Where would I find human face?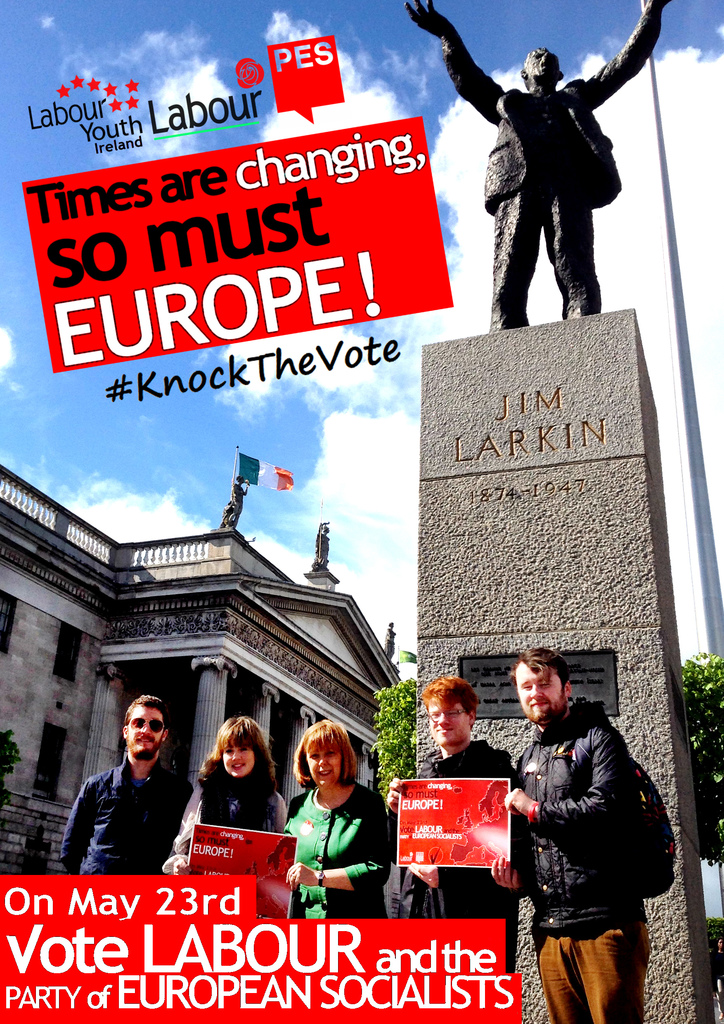
At pyautogui.locateOnScreen(515, 669, 568, 726).
